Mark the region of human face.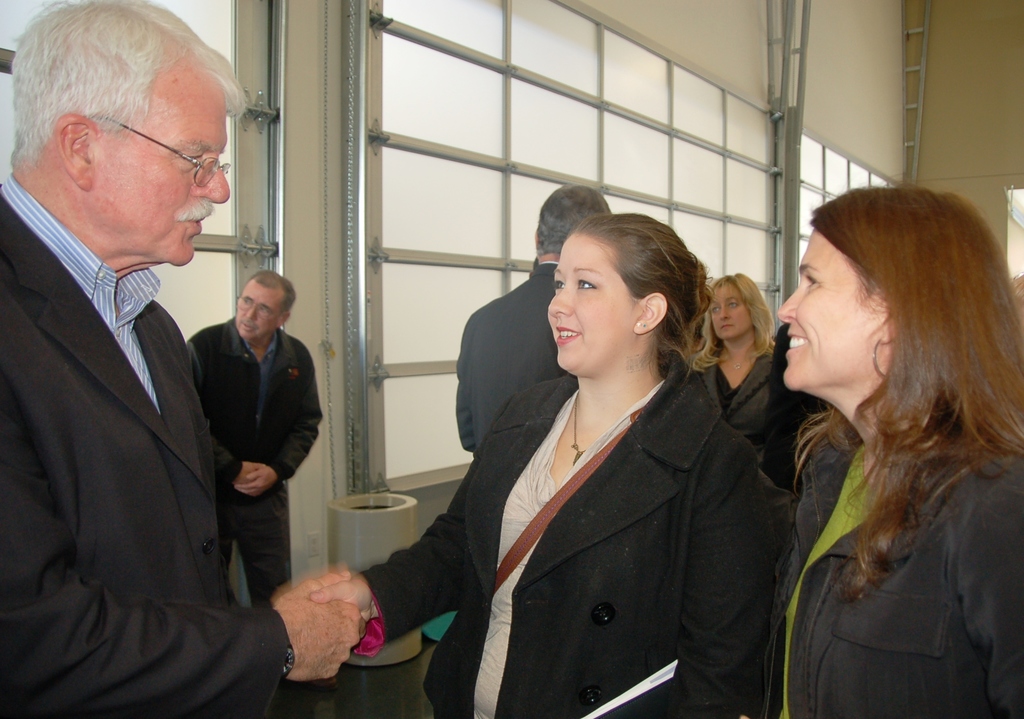
Region: locate(234, 291, 280, 341).
